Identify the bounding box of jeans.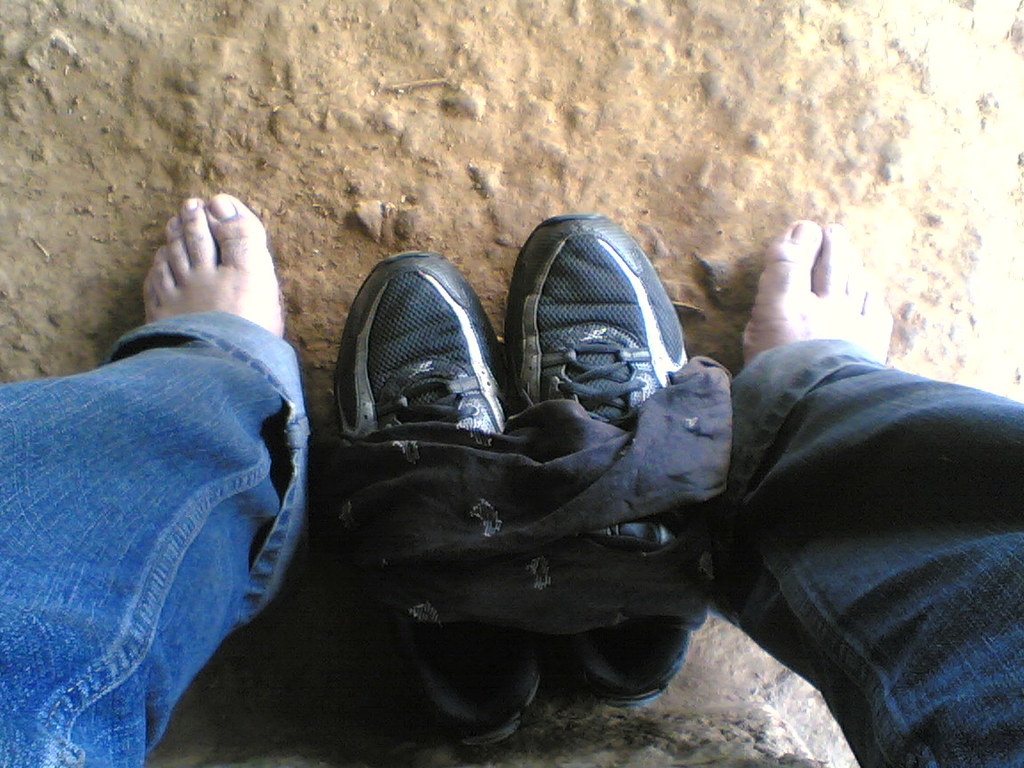
locate(0, 315, 1023, 767).
